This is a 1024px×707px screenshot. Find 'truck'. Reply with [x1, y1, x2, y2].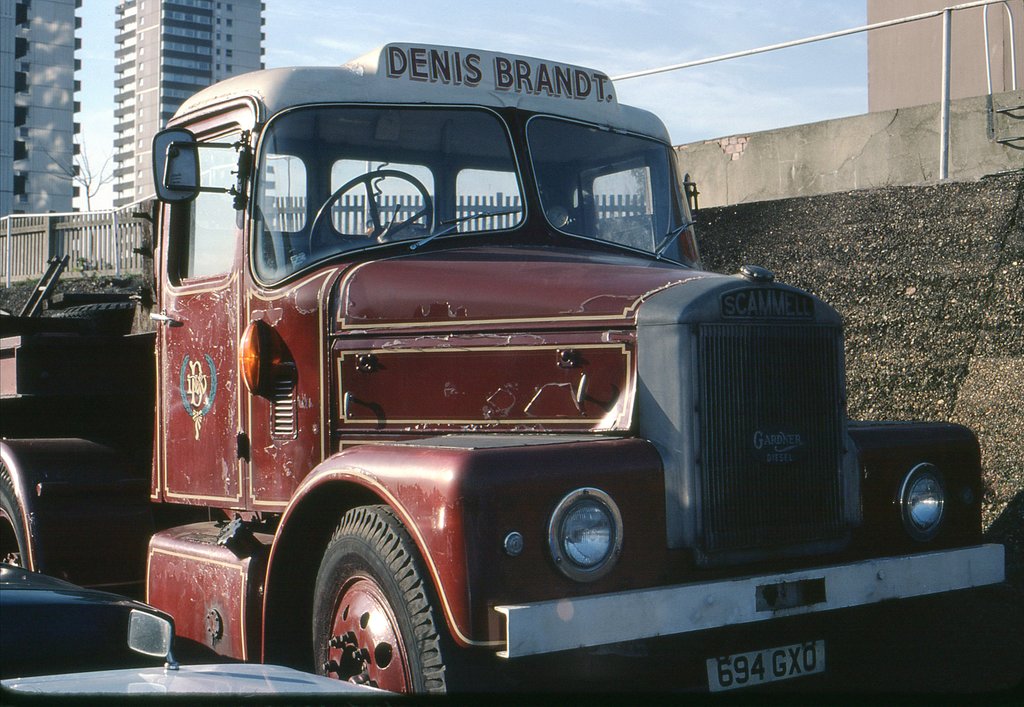
[74, 6, 998, 706].
